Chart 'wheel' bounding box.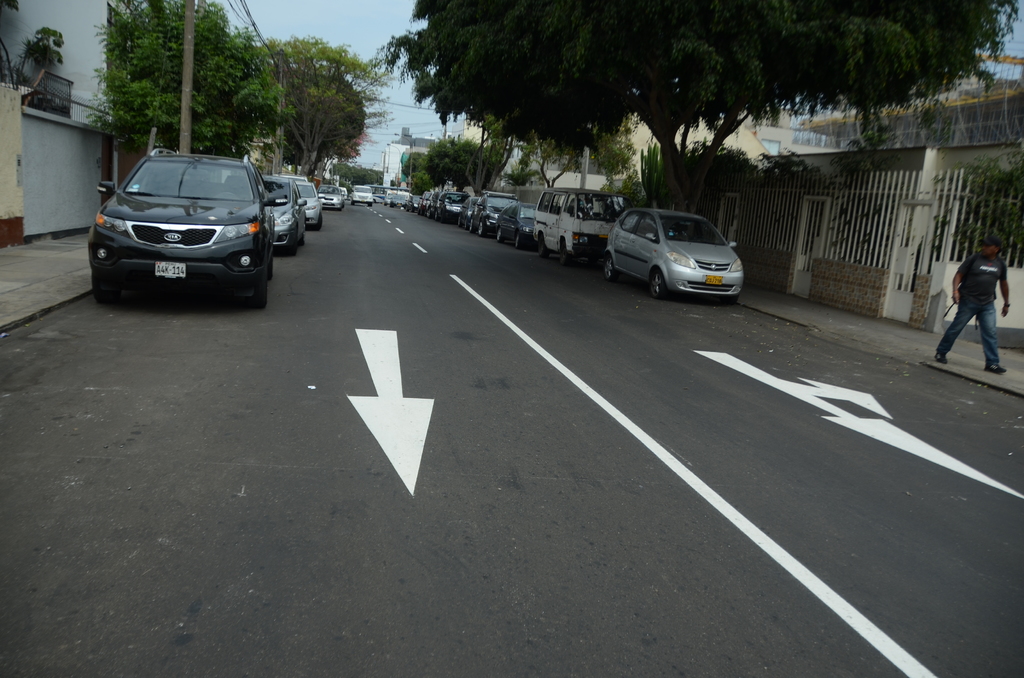
Charted: detection(536, 234, 548, 257).
